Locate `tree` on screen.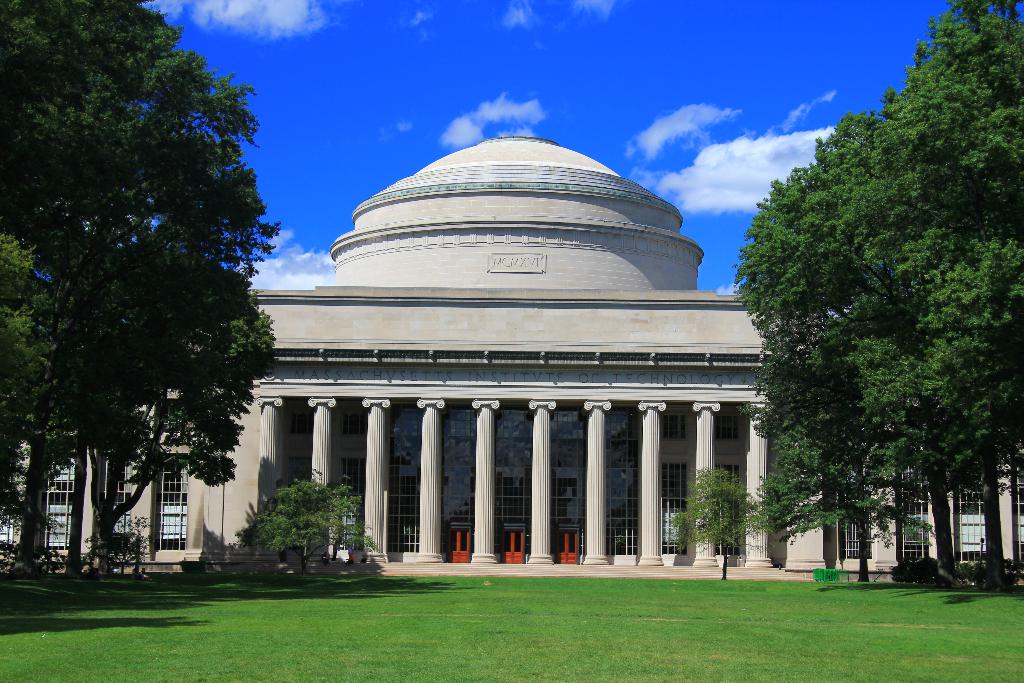
On screen at 88,244,275,569.
